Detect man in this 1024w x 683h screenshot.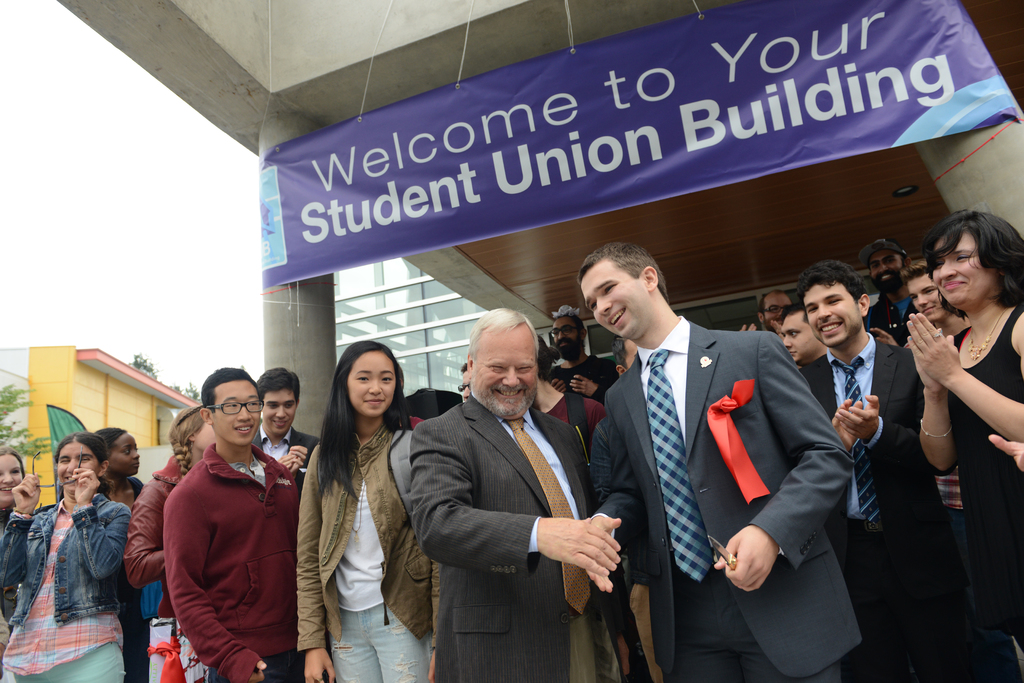
Detection: crop(780, 308, 828, 376).
